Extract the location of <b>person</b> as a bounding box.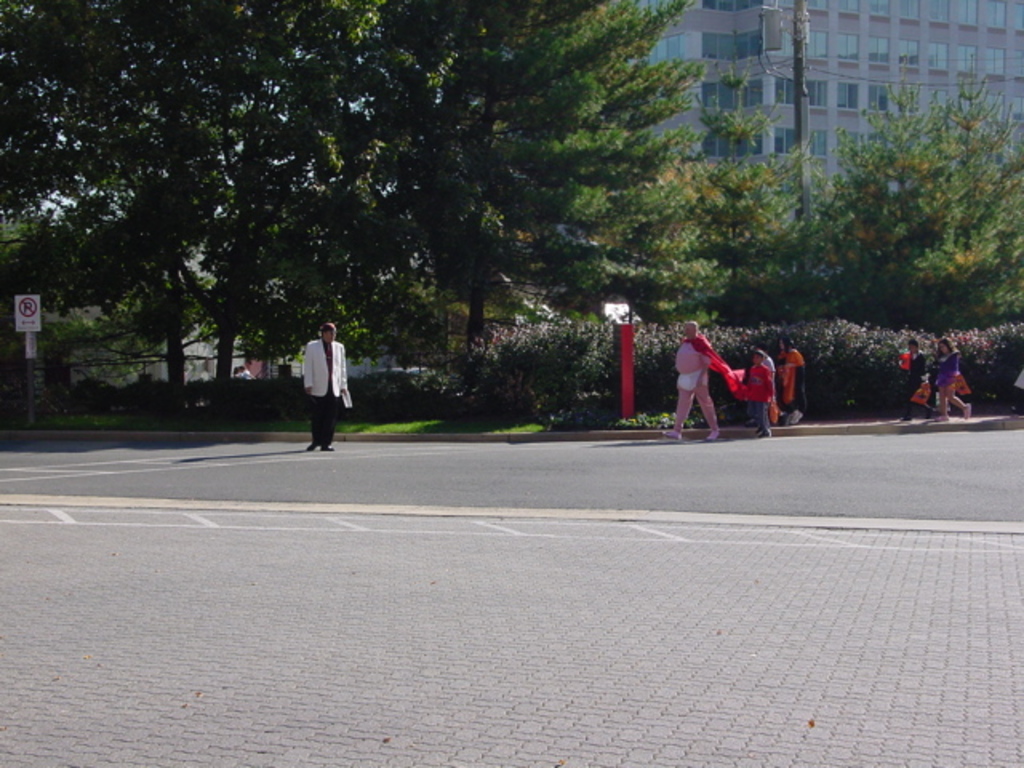
pyautogui.locateOnScreen(299, 317, 357, 461).
